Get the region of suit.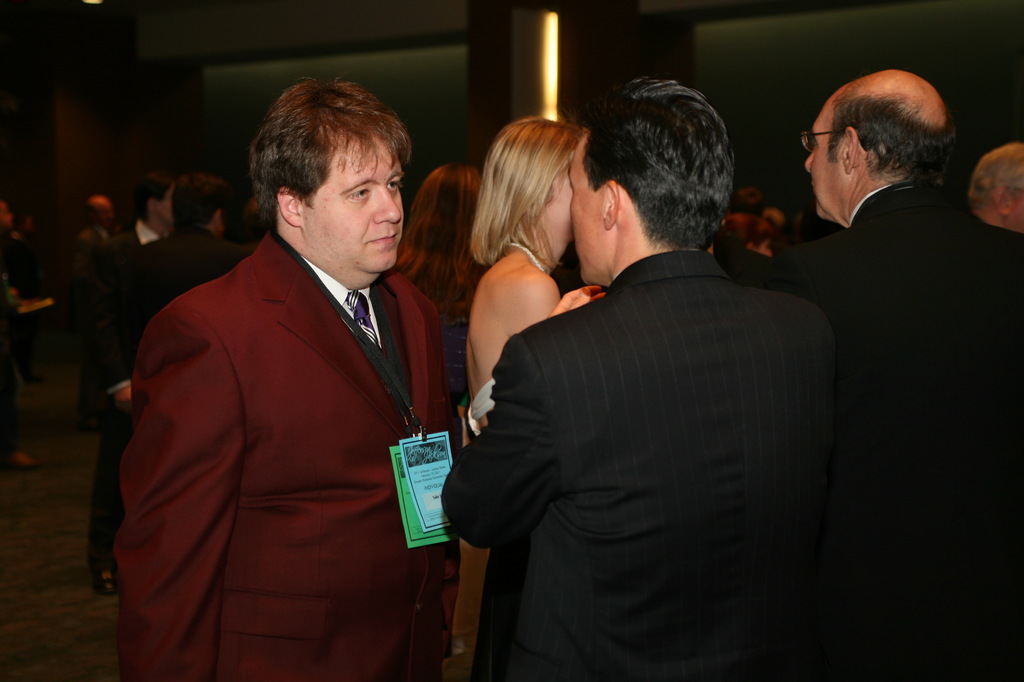
BBox(81, 234, 140, 564).
